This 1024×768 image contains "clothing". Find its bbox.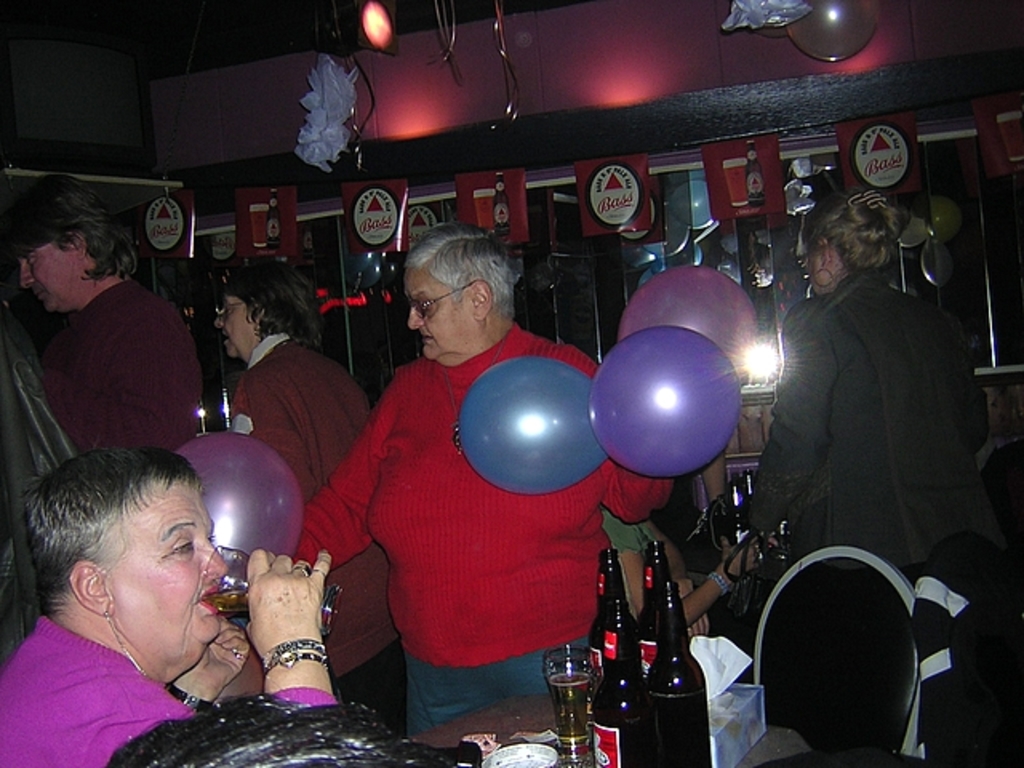
pyautogui.locateOnScreen(238, 330, 405, 722).
